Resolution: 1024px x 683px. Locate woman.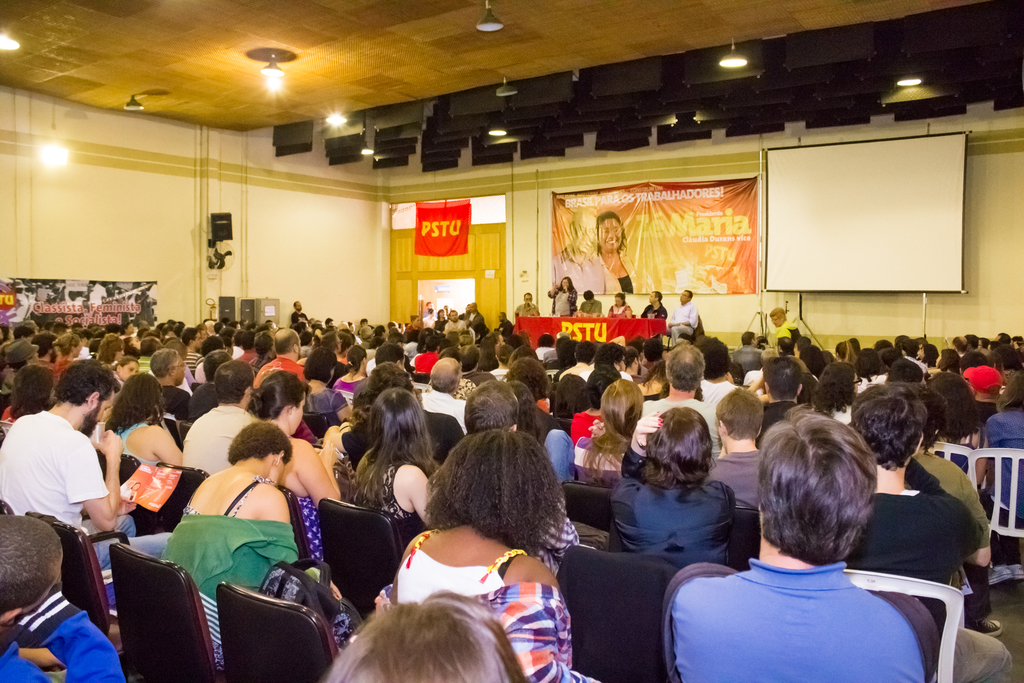
[x1=302, y1=347, x2=355, y2=411].
